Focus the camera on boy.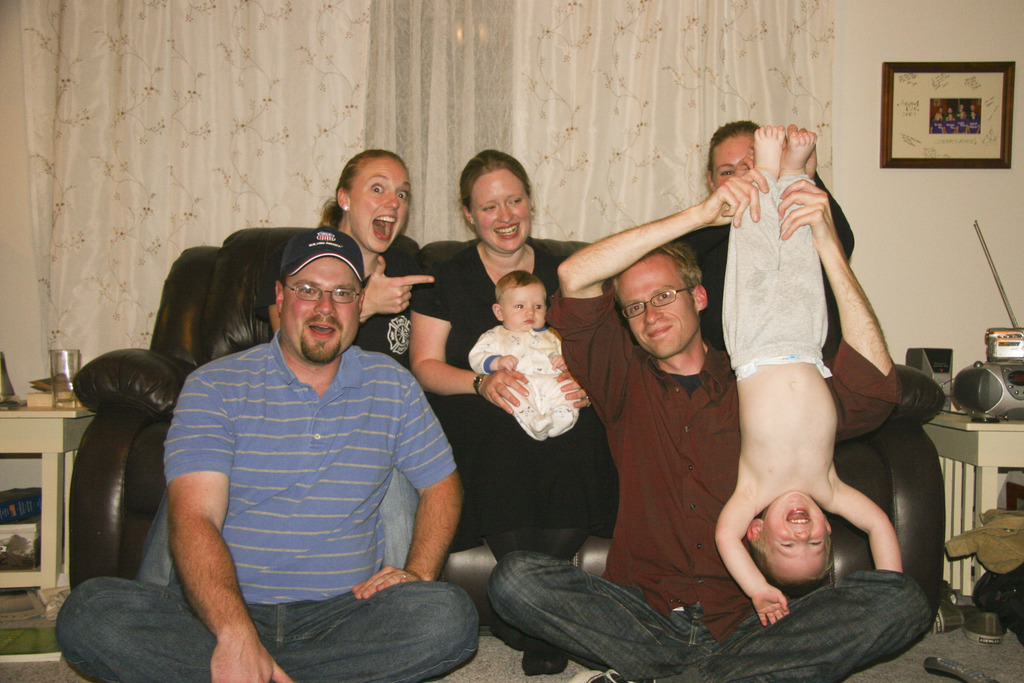
Focus region: (468,278,580,460).
